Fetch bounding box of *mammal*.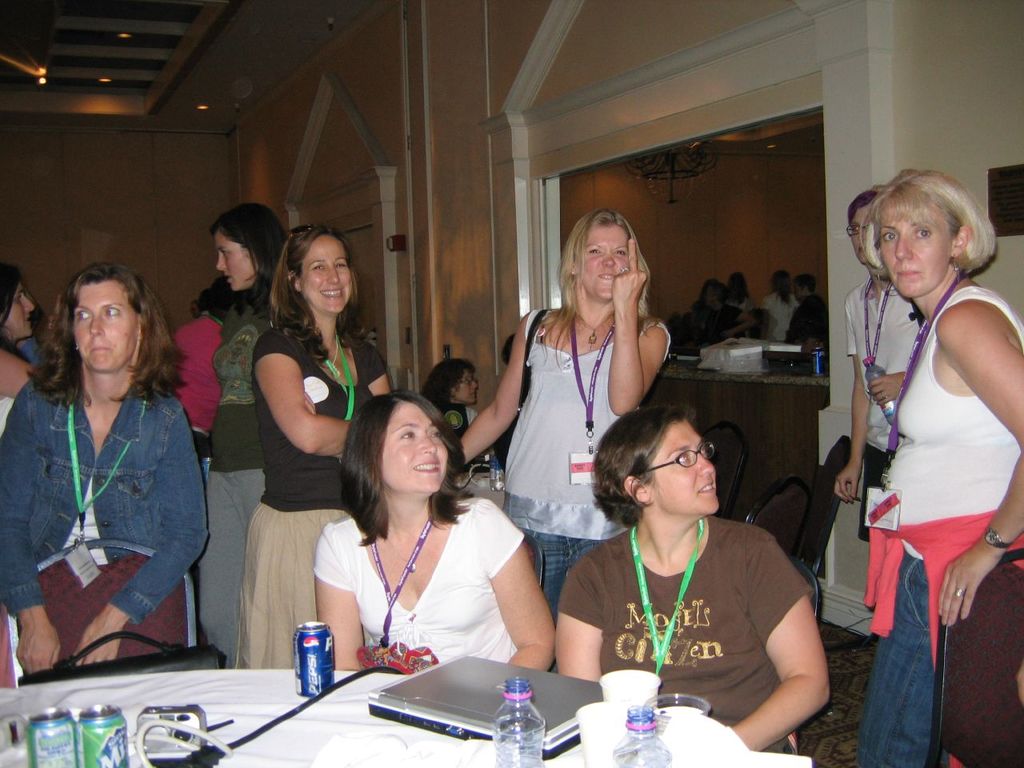
Bbox: bbox=[417, 357, 484, 445].
